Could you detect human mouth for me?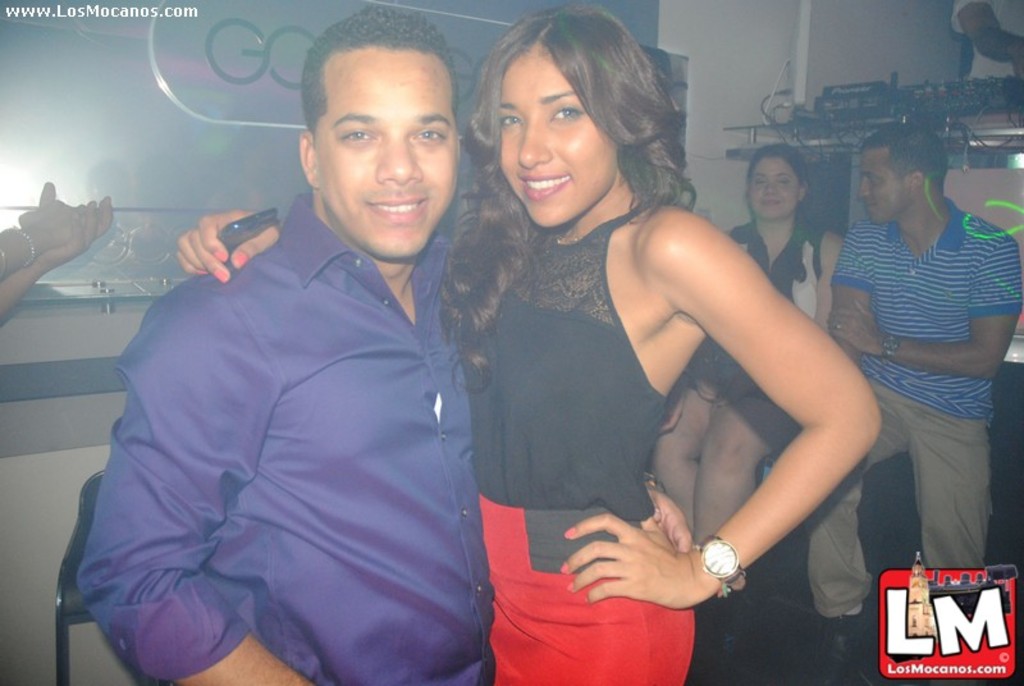
Detection result: region(371, 188, 422, 223).
